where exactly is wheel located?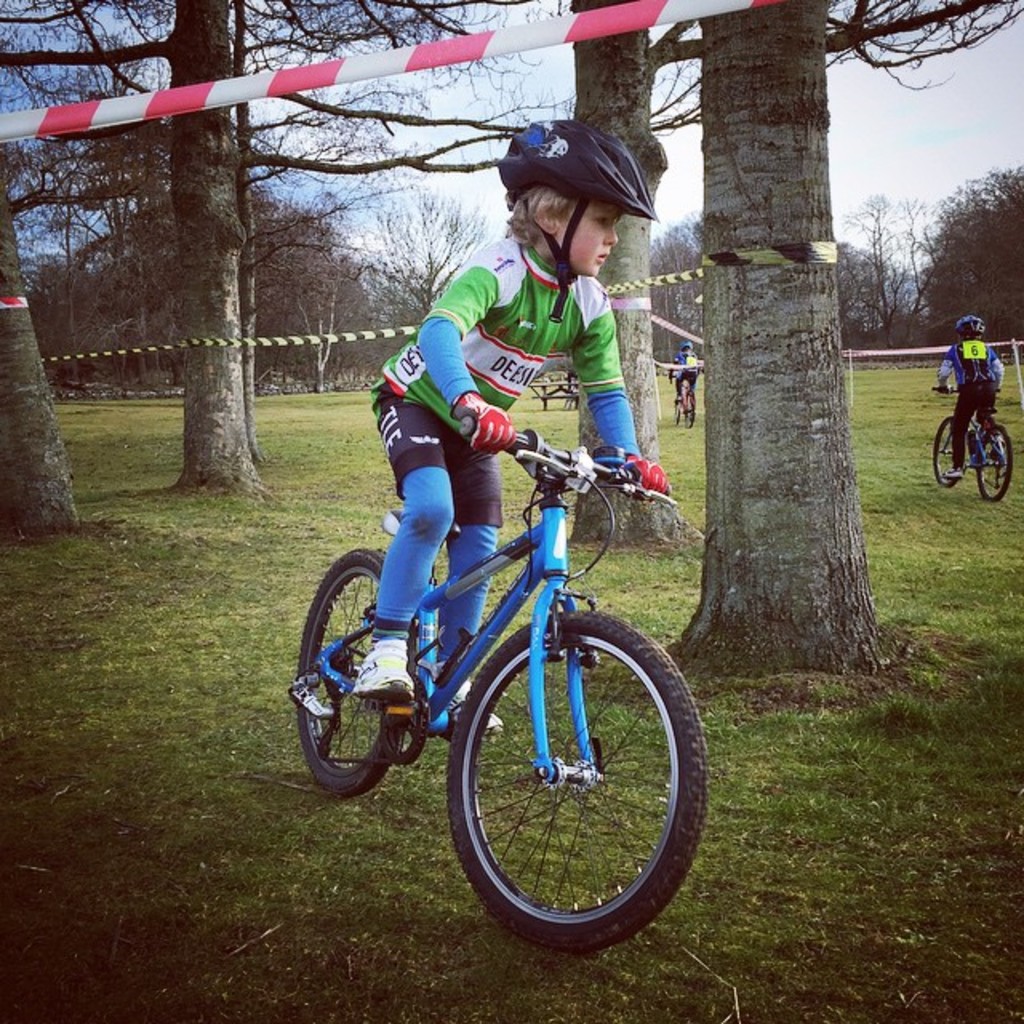
Its bounding box is (left=440, top=597, right=690, bottom=938).
